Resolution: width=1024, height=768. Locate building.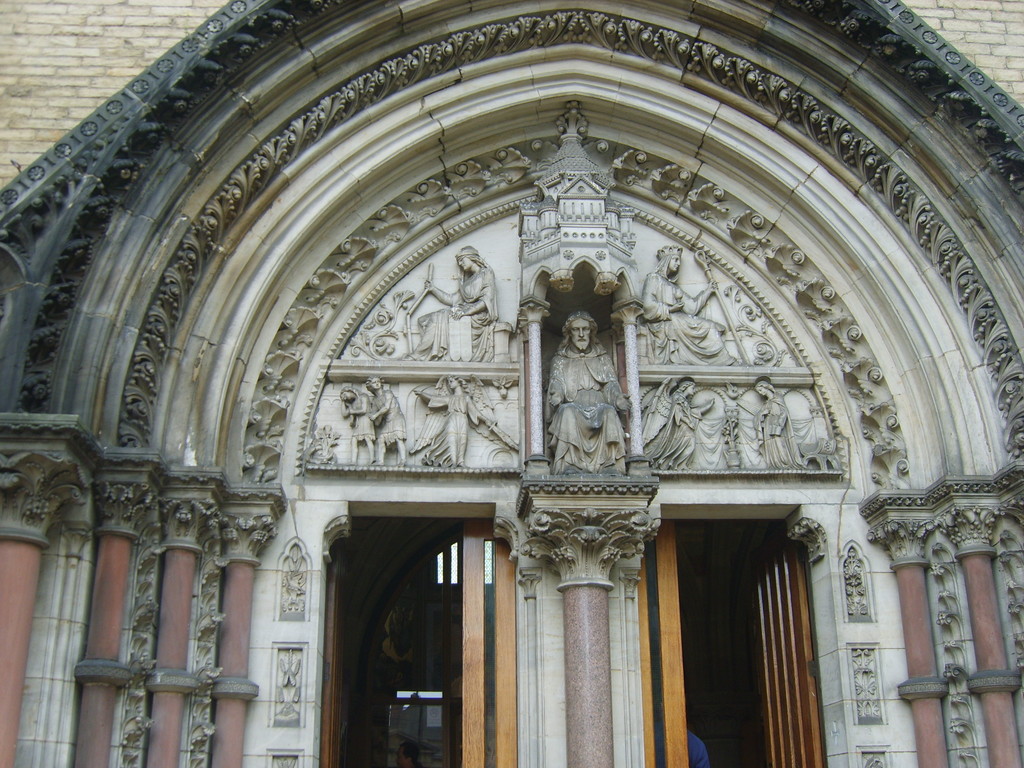
x1=0, y1=0, x2=1023, y2=767.
